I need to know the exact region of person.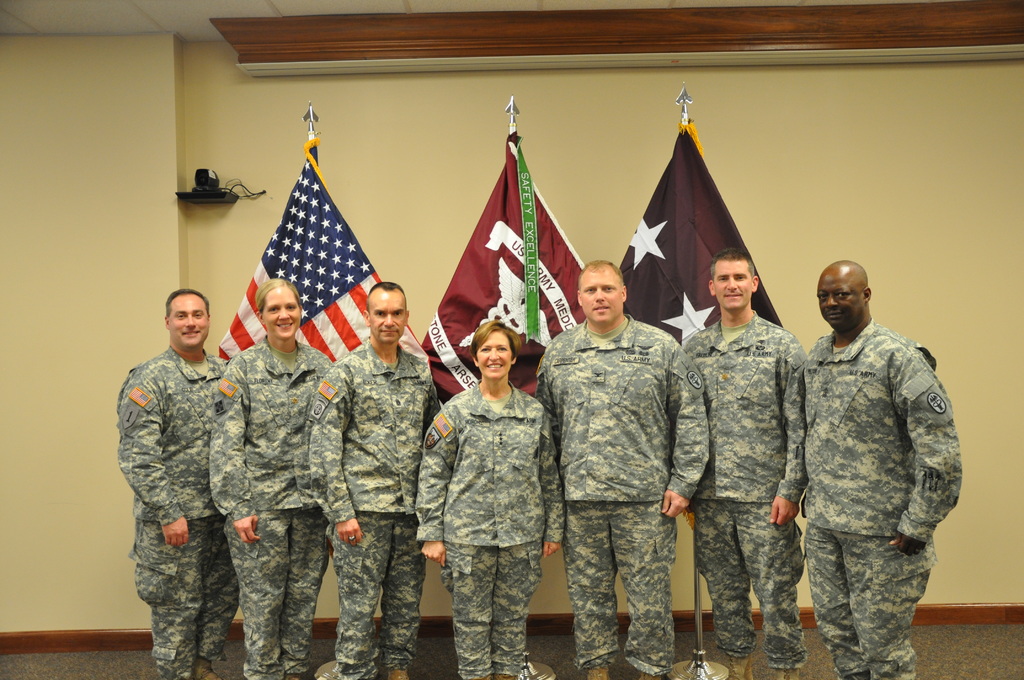
Region: x1=789, y1=252, x2=952, y2=679.
